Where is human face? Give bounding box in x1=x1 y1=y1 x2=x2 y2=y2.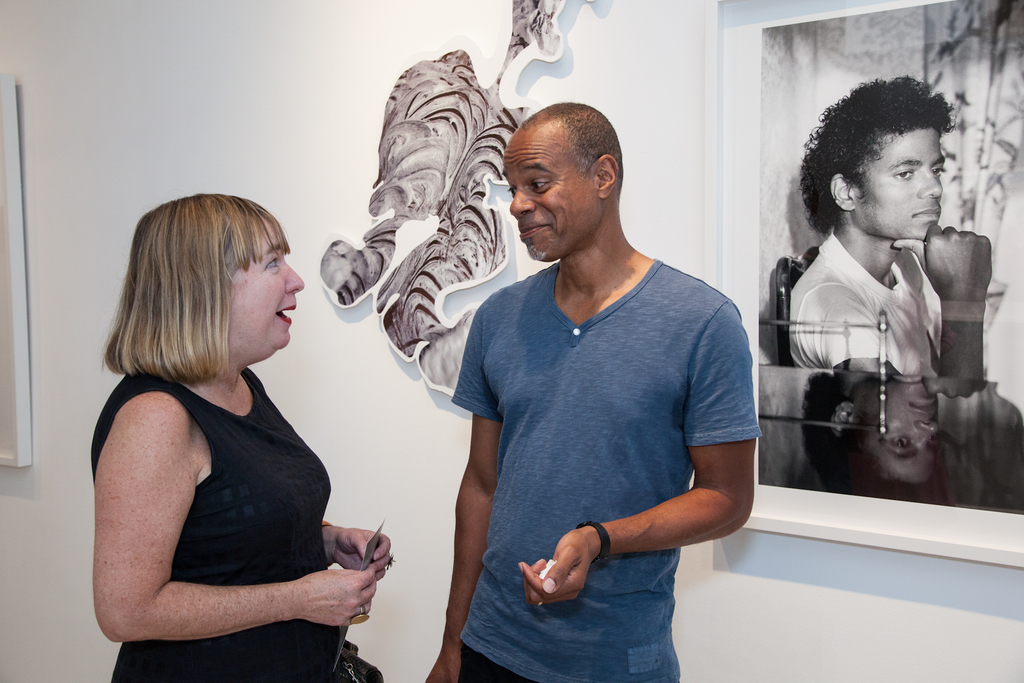
x1=228 y1=214 x2=305 y2=368.
